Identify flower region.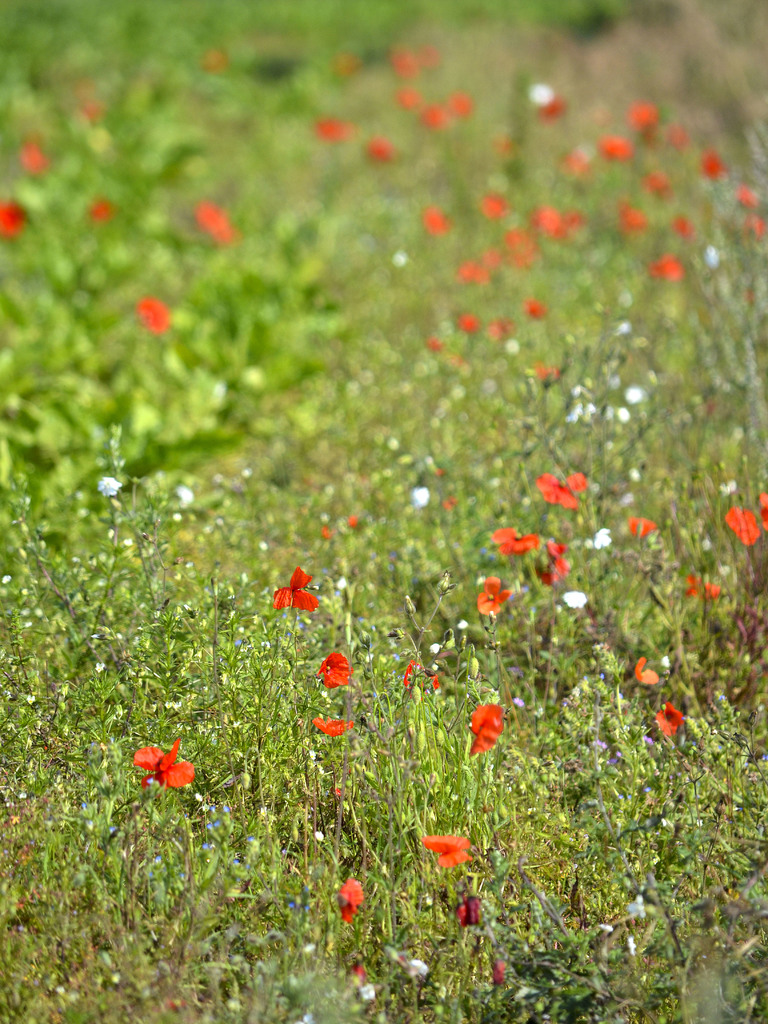
Region: select_region(528, 302, 543, 318).
